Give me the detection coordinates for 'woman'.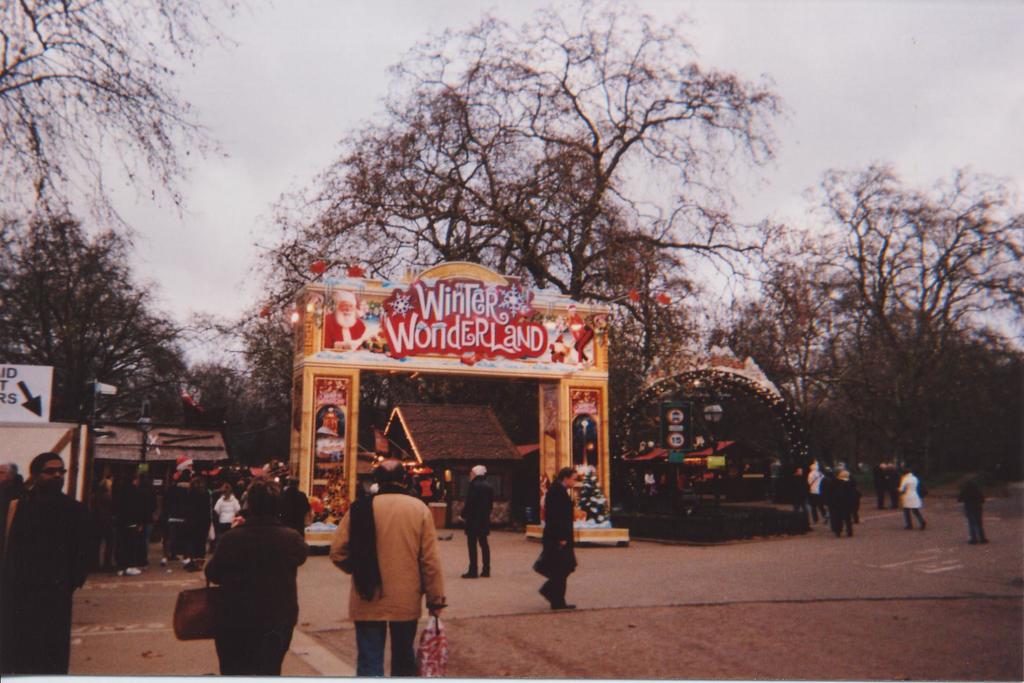
crop(457, 462, 500, 576).
